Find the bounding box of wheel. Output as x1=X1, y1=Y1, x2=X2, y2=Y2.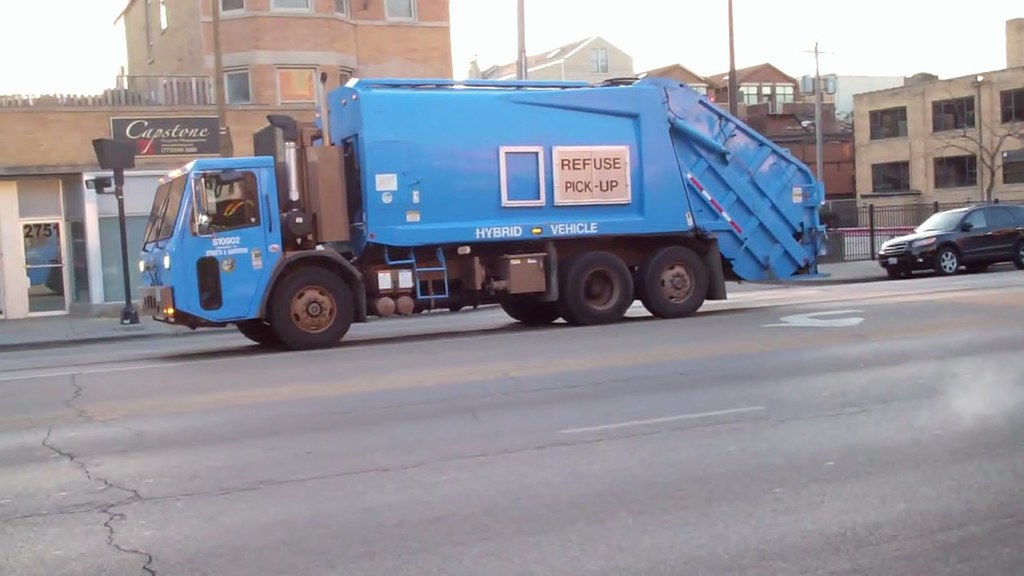
x1=926, y1=239, x2=963, y2=275.
